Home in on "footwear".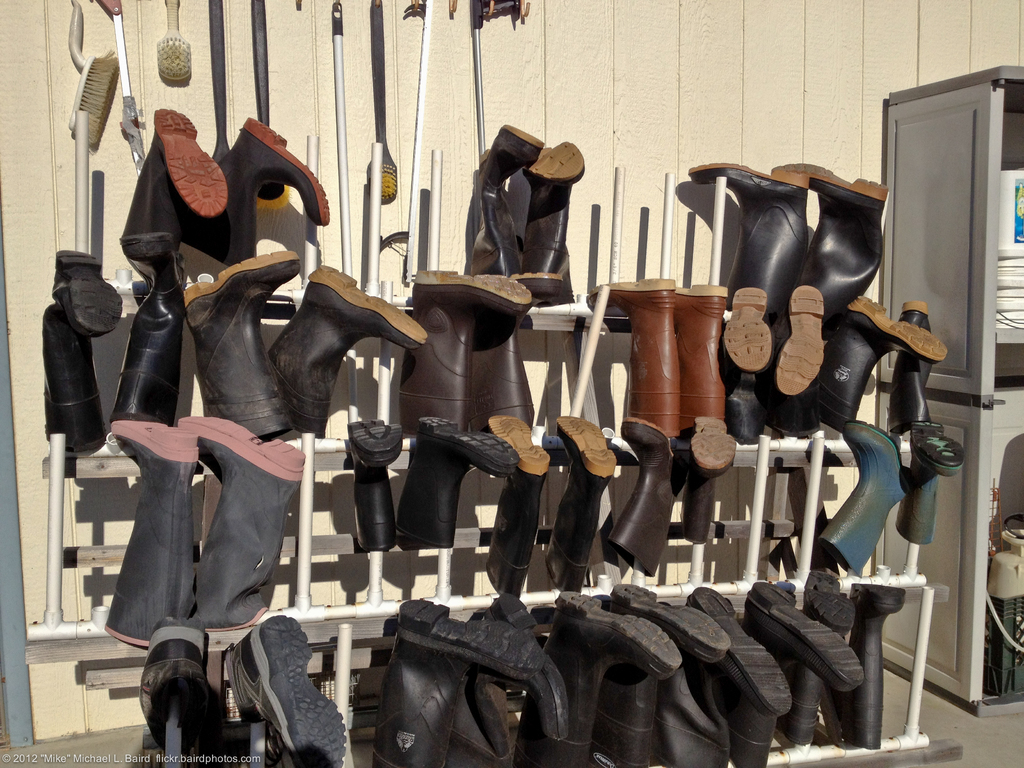
Homed in at [left=105, top=230, right=189, bottom=426].
